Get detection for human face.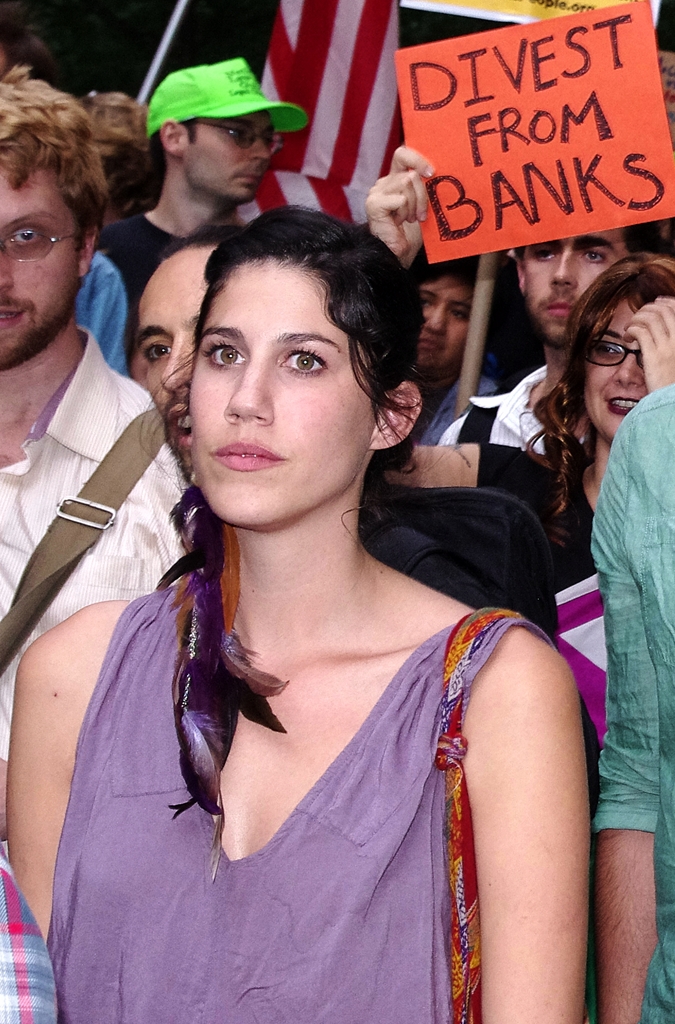
Detection: <region>180, 113, 276, 200</region>.
